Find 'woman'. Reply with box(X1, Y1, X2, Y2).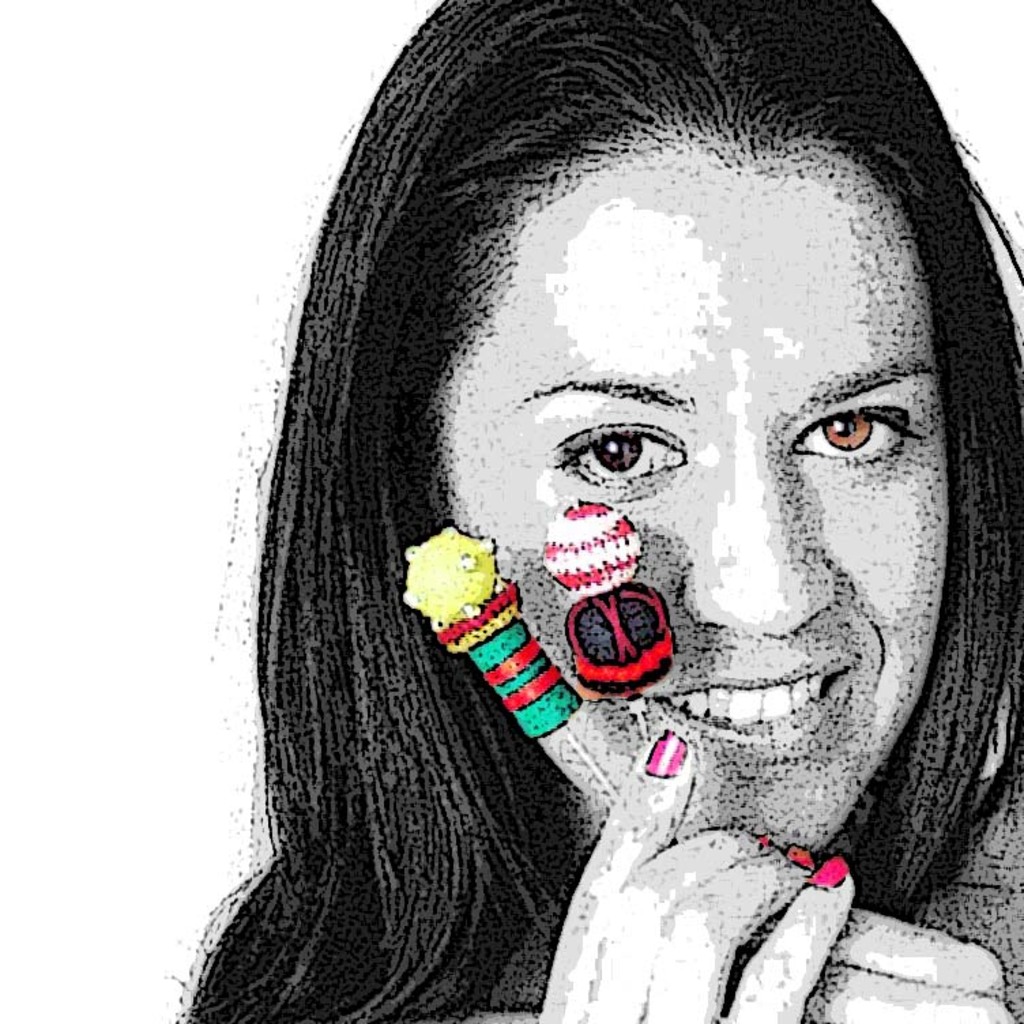
box(166, 0, 1023, 1023).
